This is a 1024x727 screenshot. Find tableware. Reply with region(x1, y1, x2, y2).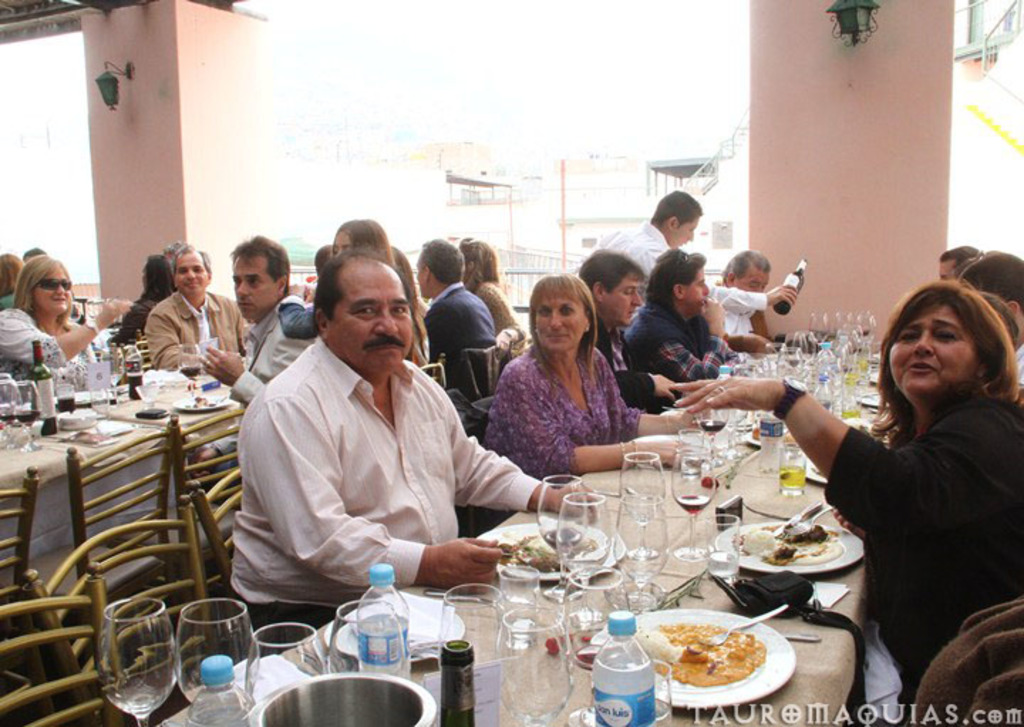
region(573, 602, 612, 726).
